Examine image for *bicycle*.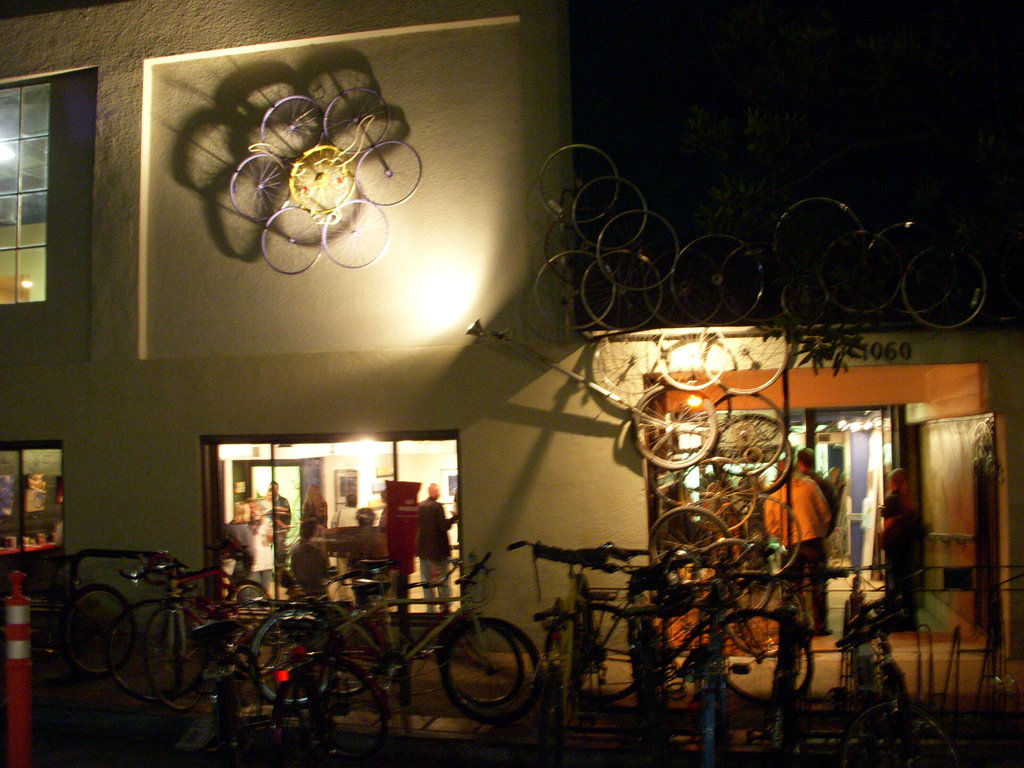
Examination result: [195,544,496,731].
